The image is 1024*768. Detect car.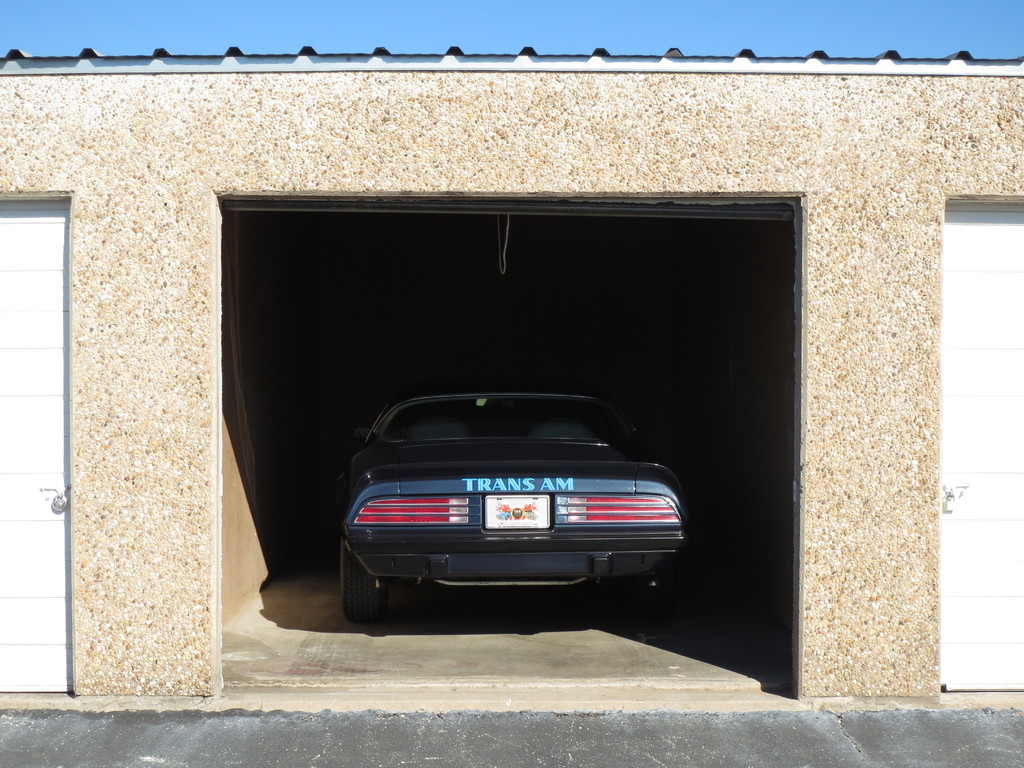
Detection: (x1=333, y1=390, x2=691, y2=623).
